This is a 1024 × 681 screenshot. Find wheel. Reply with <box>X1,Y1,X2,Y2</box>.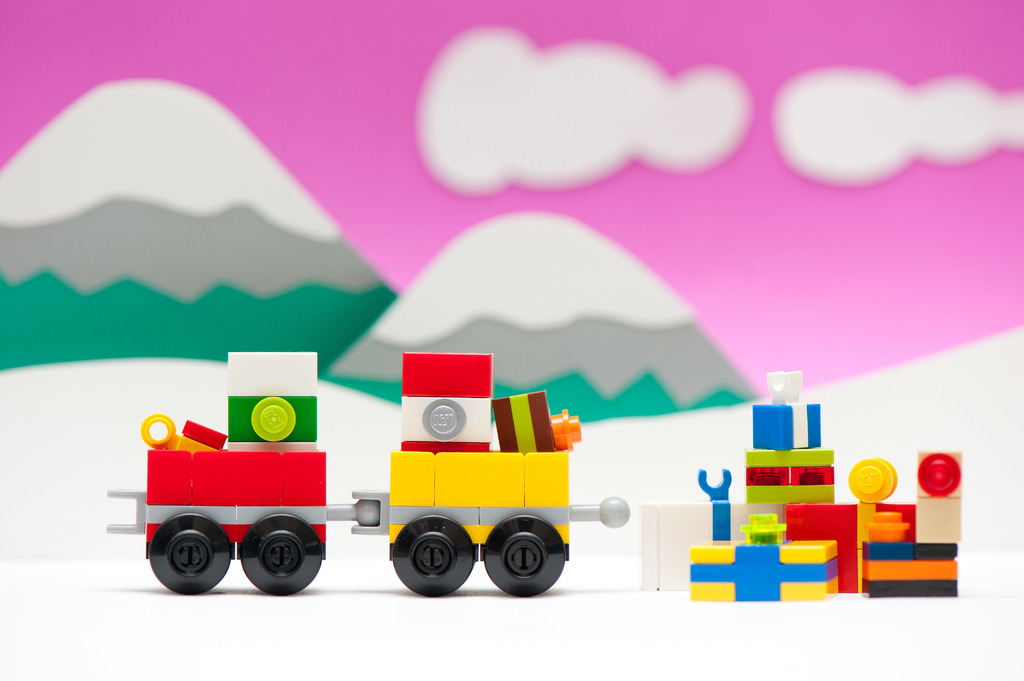
<box>387,517,477,599</box>.
